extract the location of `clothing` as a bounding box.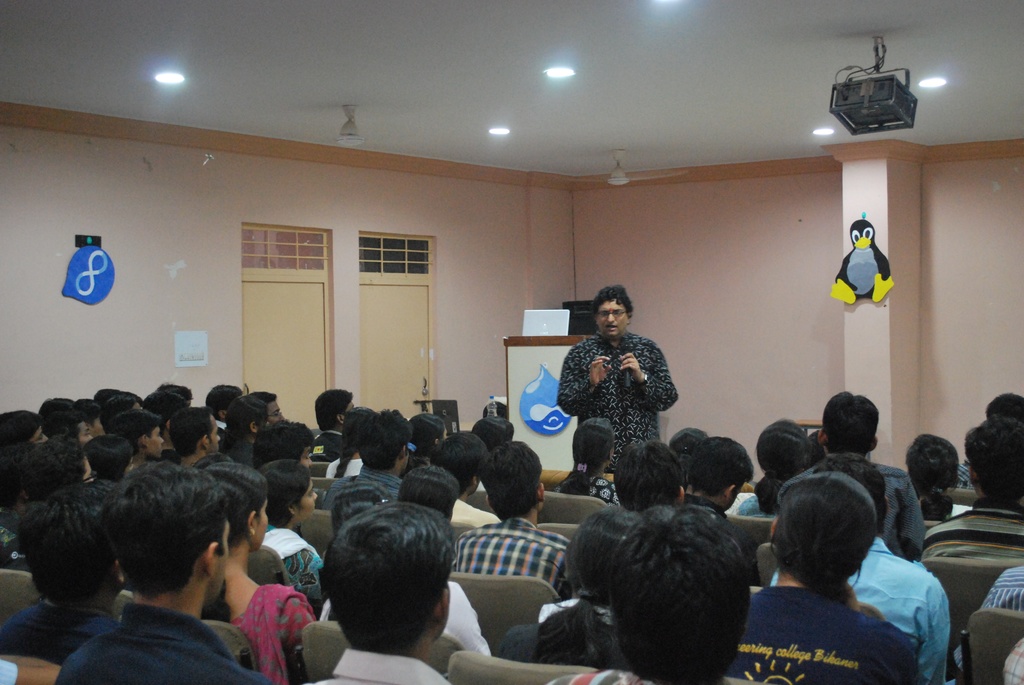
556,328,674,474.
